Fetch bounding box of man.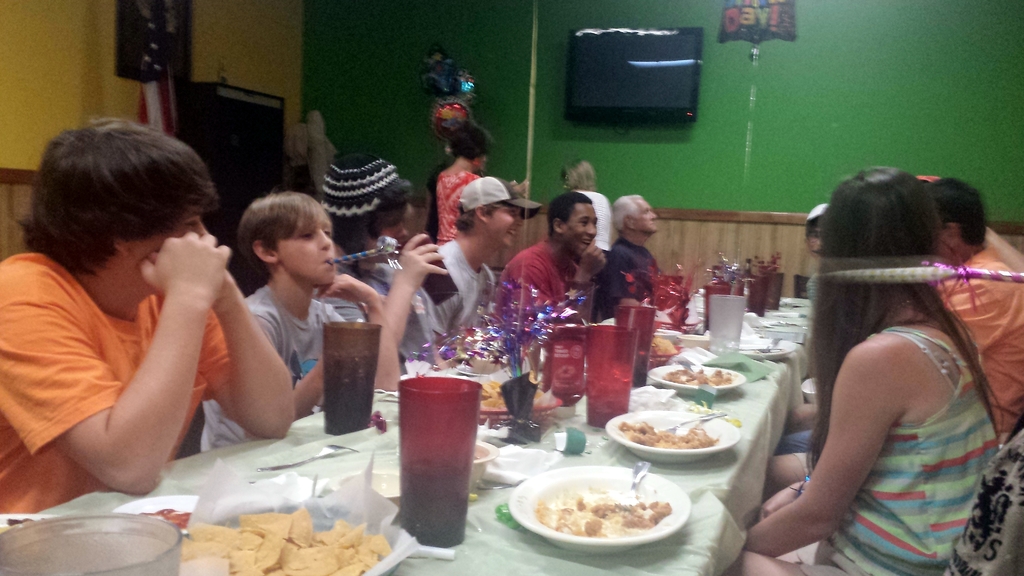
Bbox: (770,175,1023,476).
